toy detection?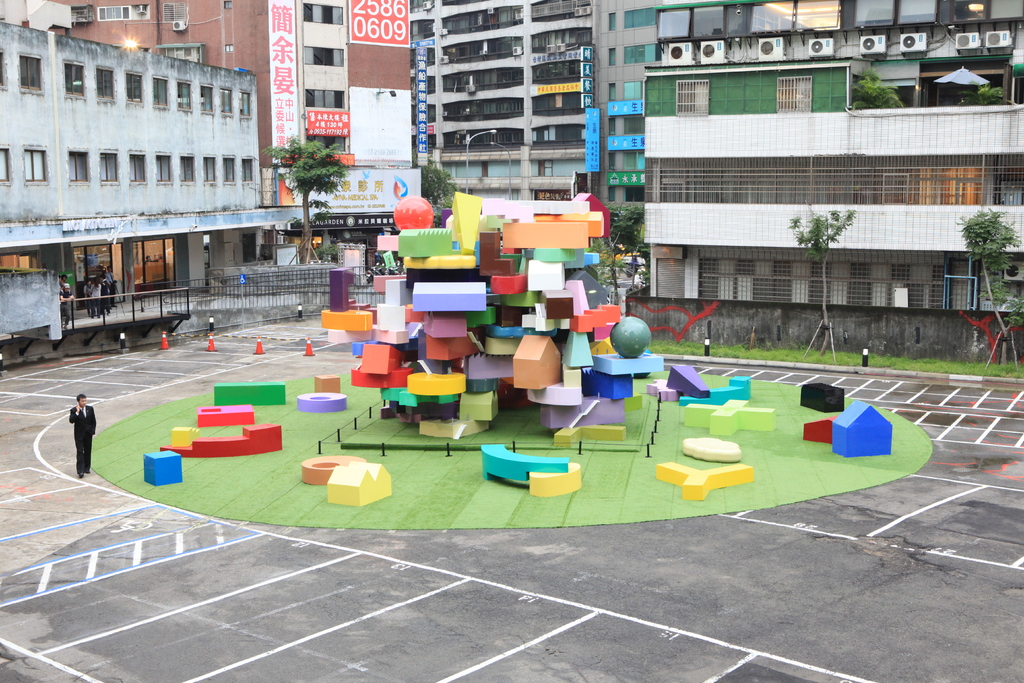
bbox=[831, 397, 893, 456]
